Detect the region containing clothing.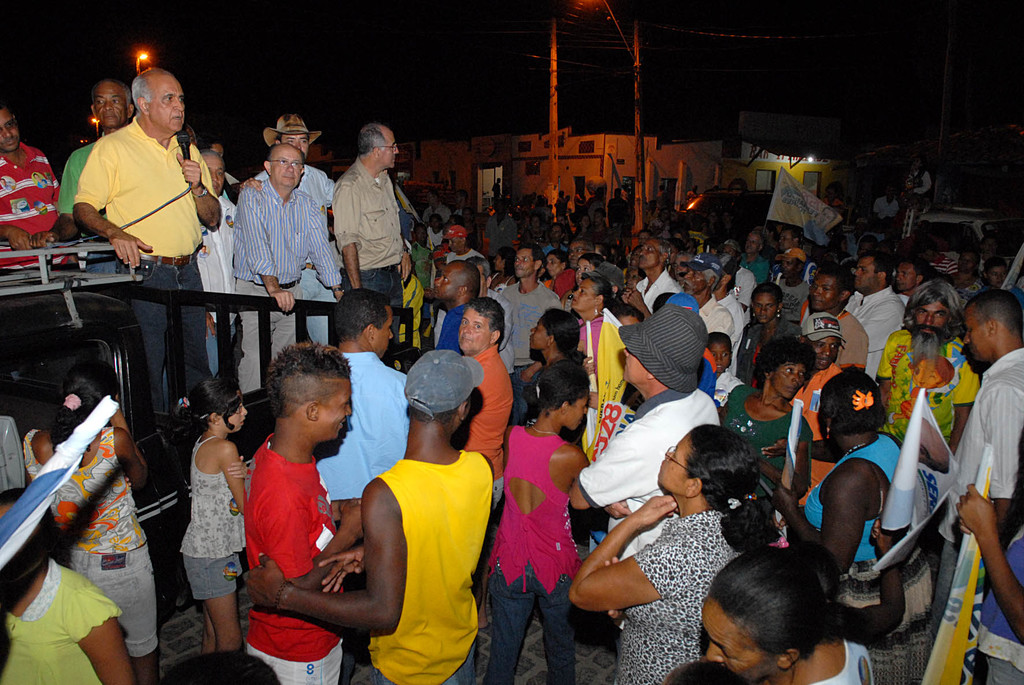
(172, 437, 248, 600).
